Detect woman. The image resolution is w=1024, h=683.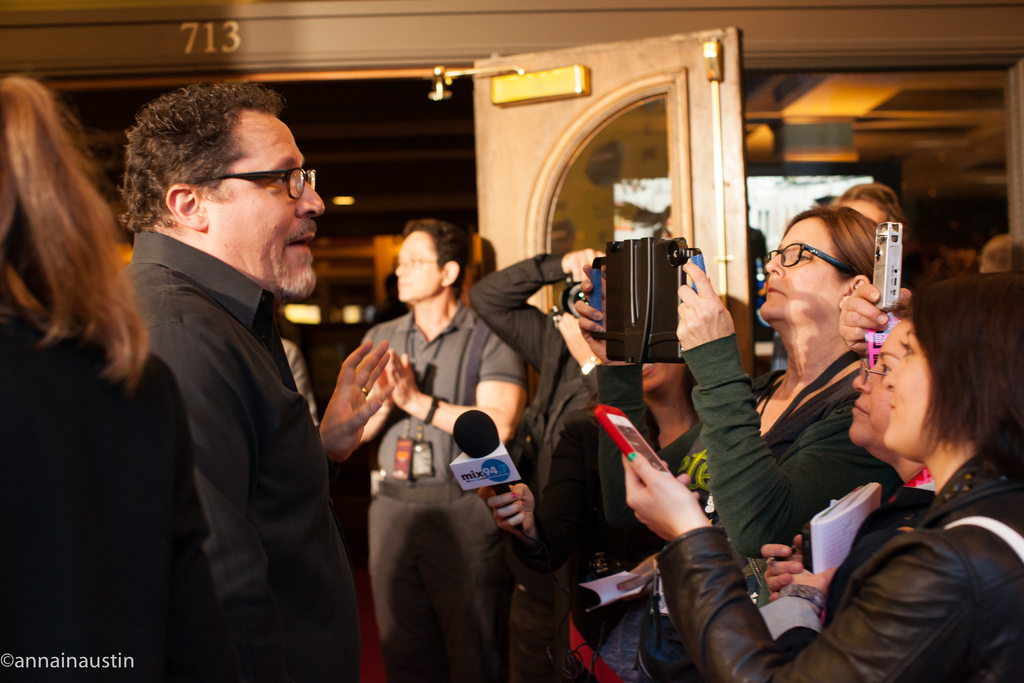
select_region(485, 350, 698, 682).
